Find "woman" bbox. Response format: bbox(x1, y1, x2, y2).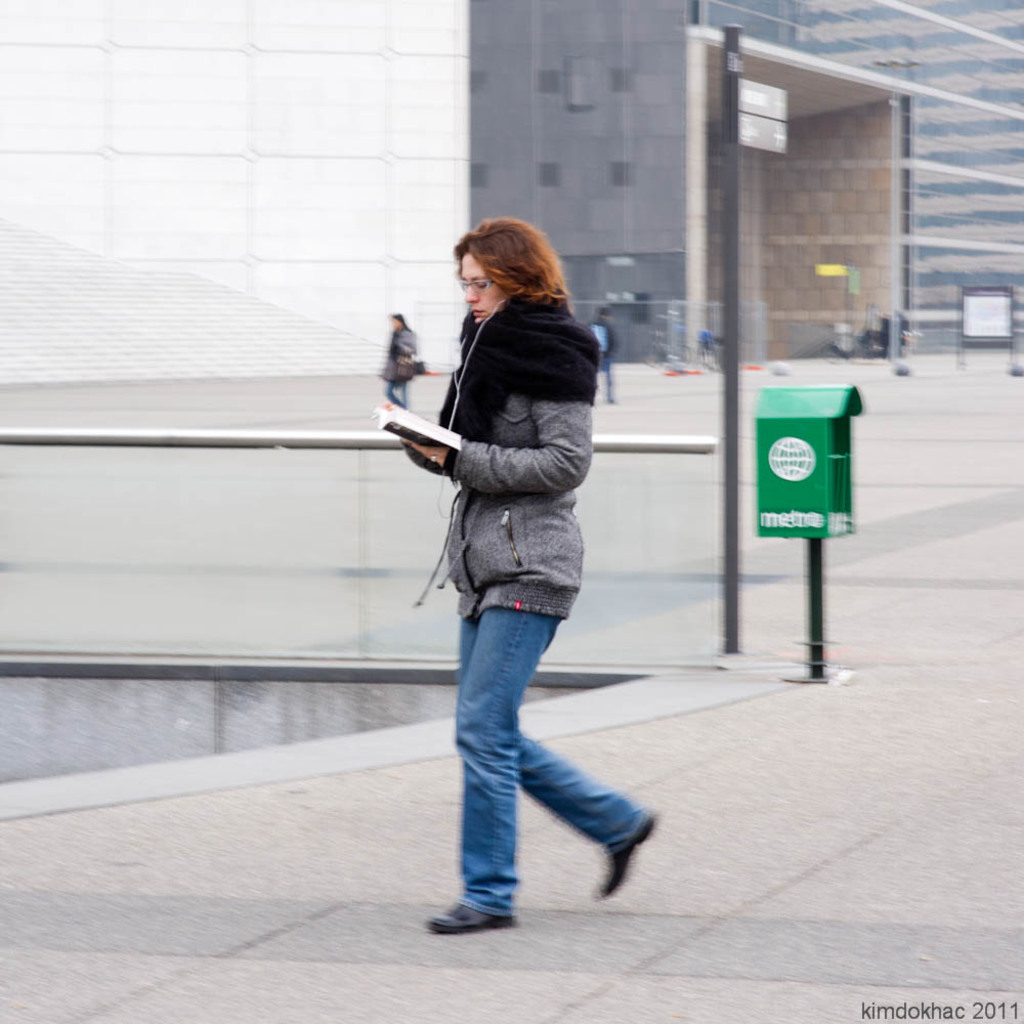
bbox(371, 205, 650, 926).
